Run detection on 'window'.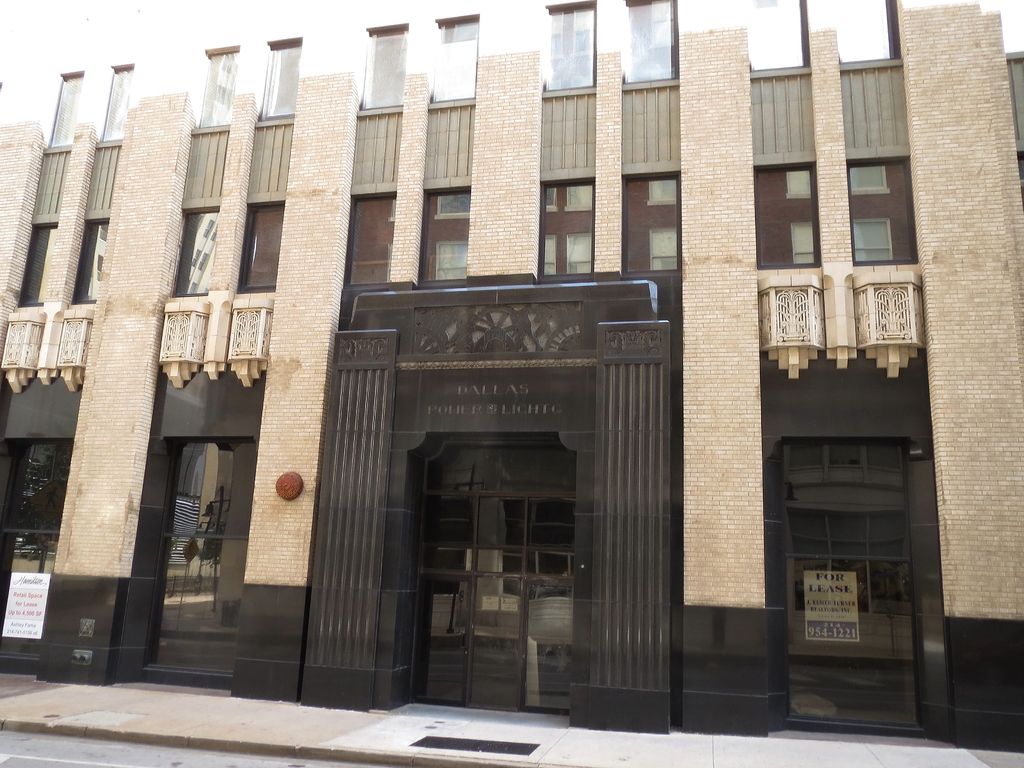
Result: 620,172,681,278.
